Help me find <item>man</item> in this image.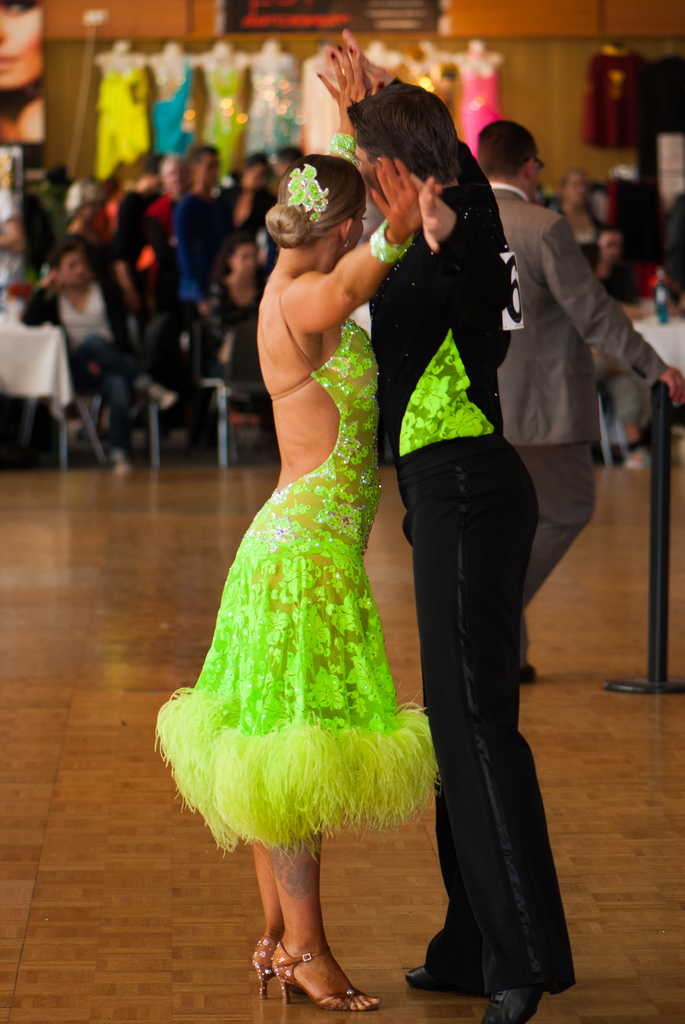
Found it: (x1=471, y1=110, x2=684, y2=691).
